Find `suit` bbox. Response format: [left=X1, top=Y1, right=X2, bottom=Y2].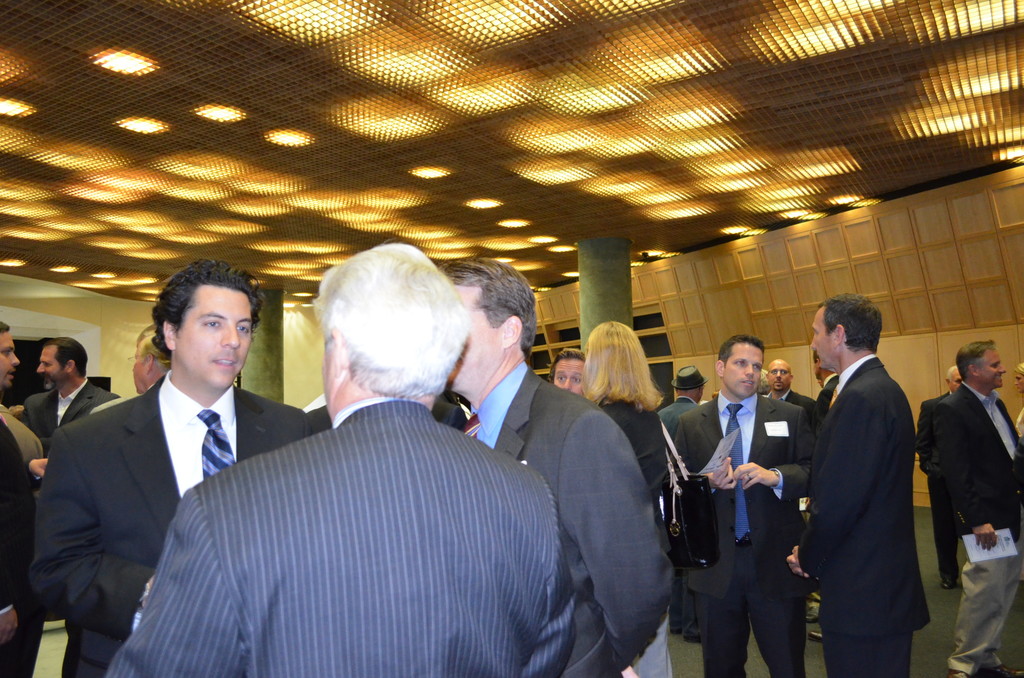
[left=808, top=376, right=840, bottom=433].
